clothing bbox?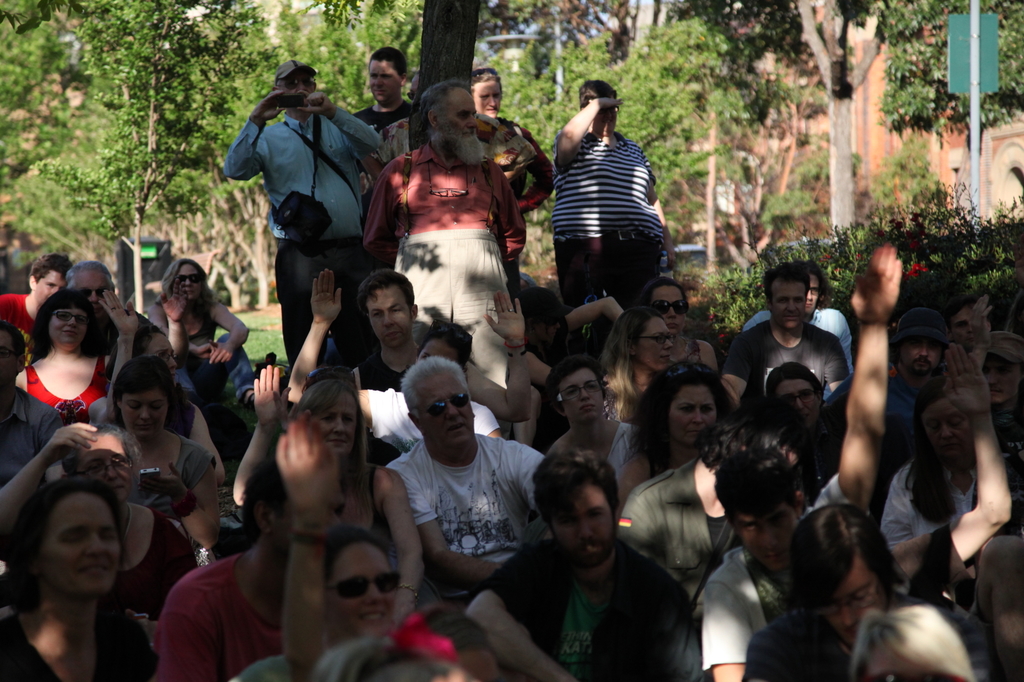
bbox=[740, 294, 855, 377]
